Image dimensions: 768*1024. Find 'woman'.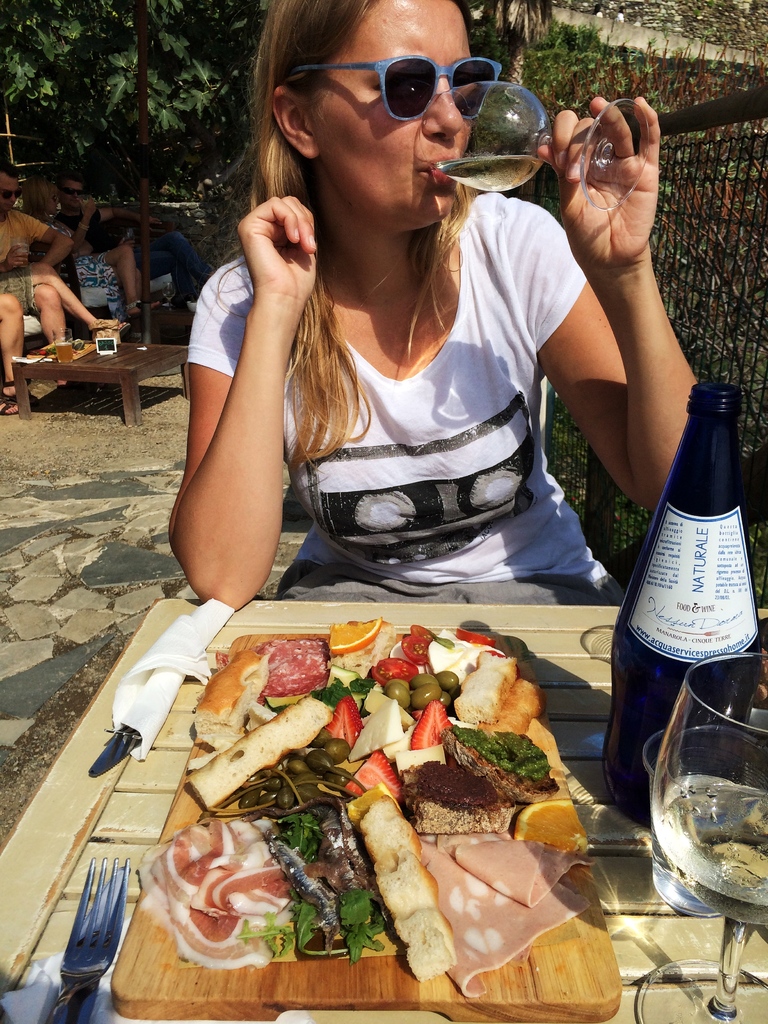
<bbox>163, 4, 660, 628</bbox>.
